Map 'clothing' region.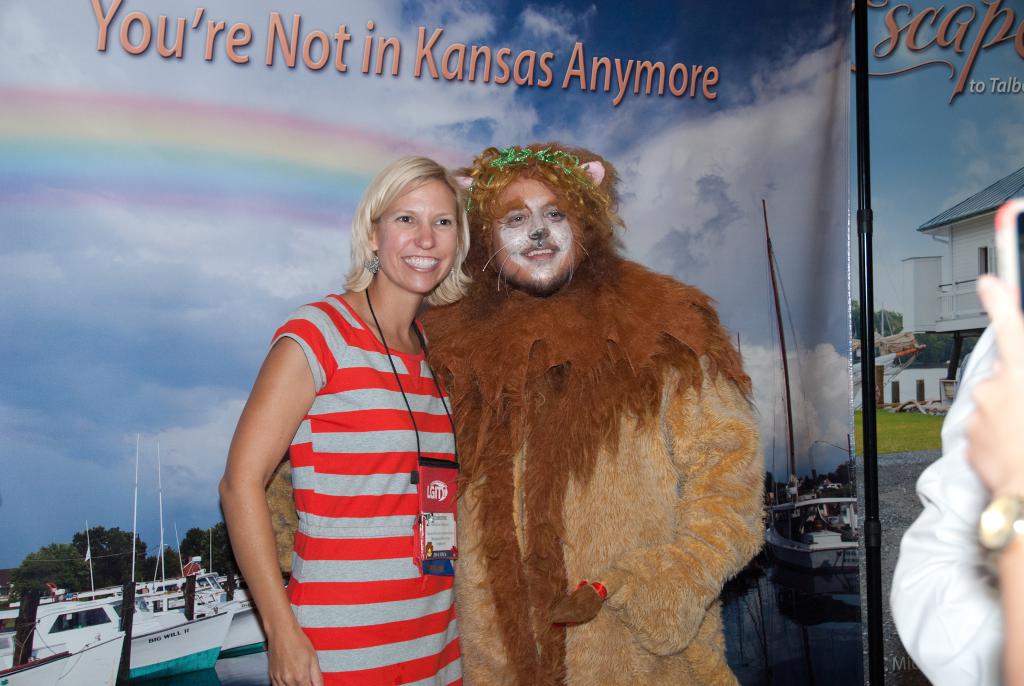
Mapped to region(412, 143, 760, 685).
